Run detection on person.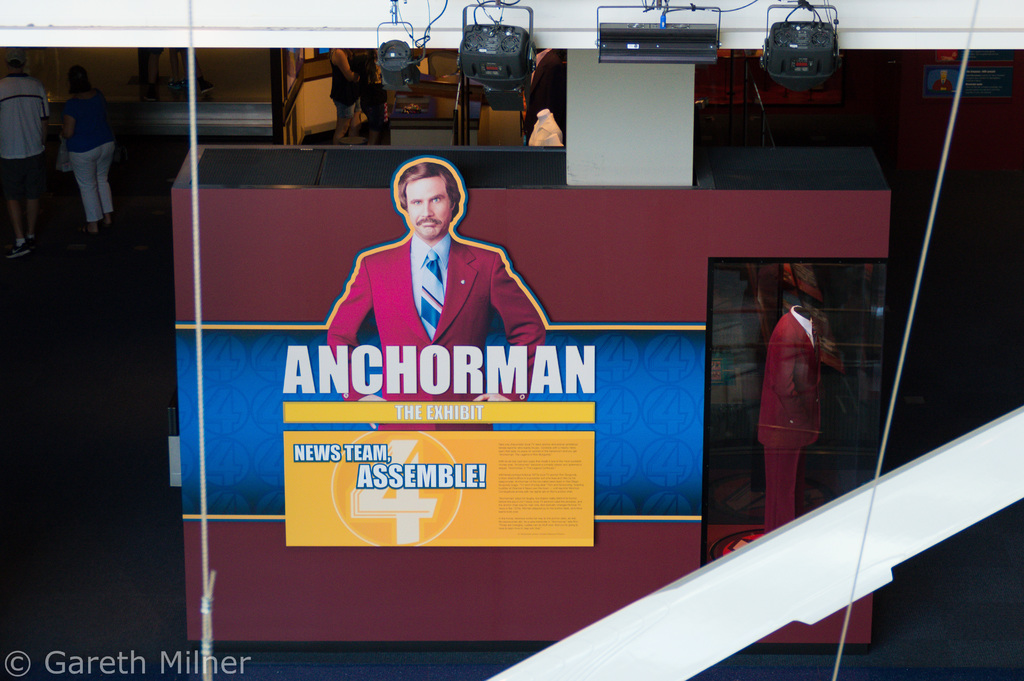
Result: <region>1, 51, 56, 255</region>.
